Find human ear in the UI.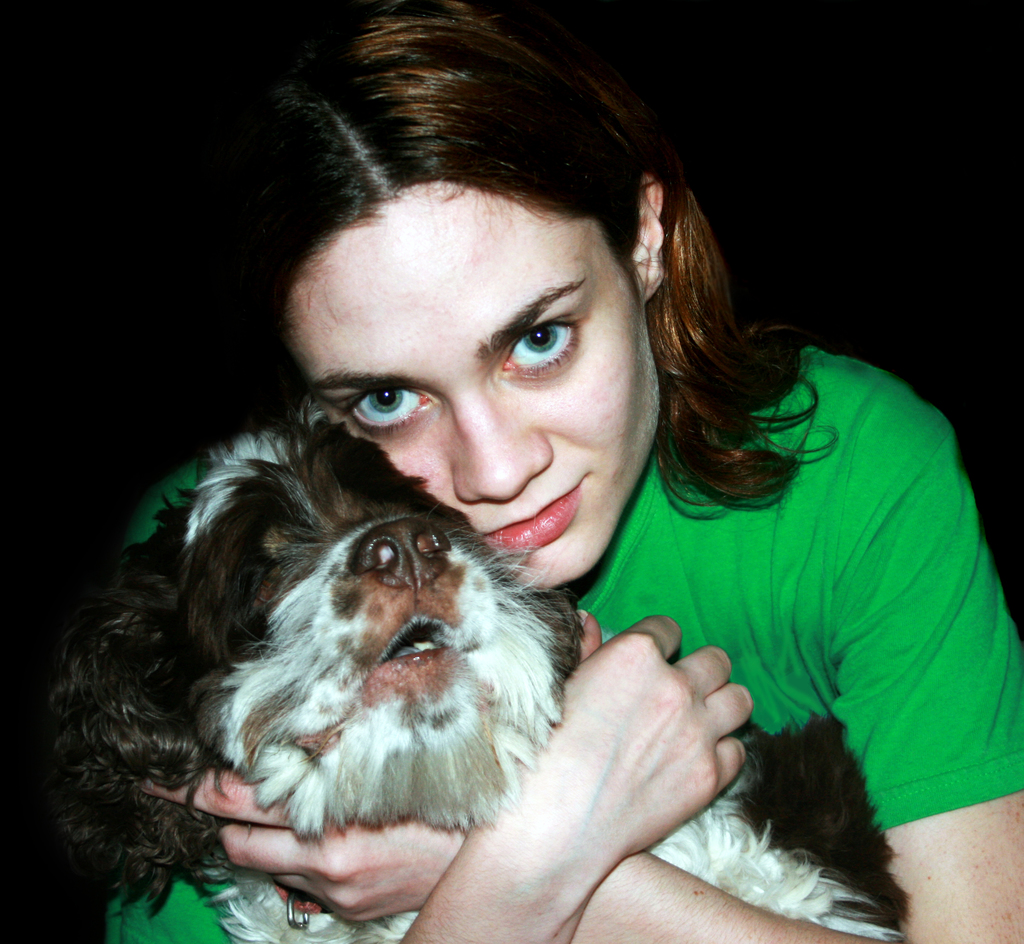
UI element at detection(626, 173, 668, 302).
